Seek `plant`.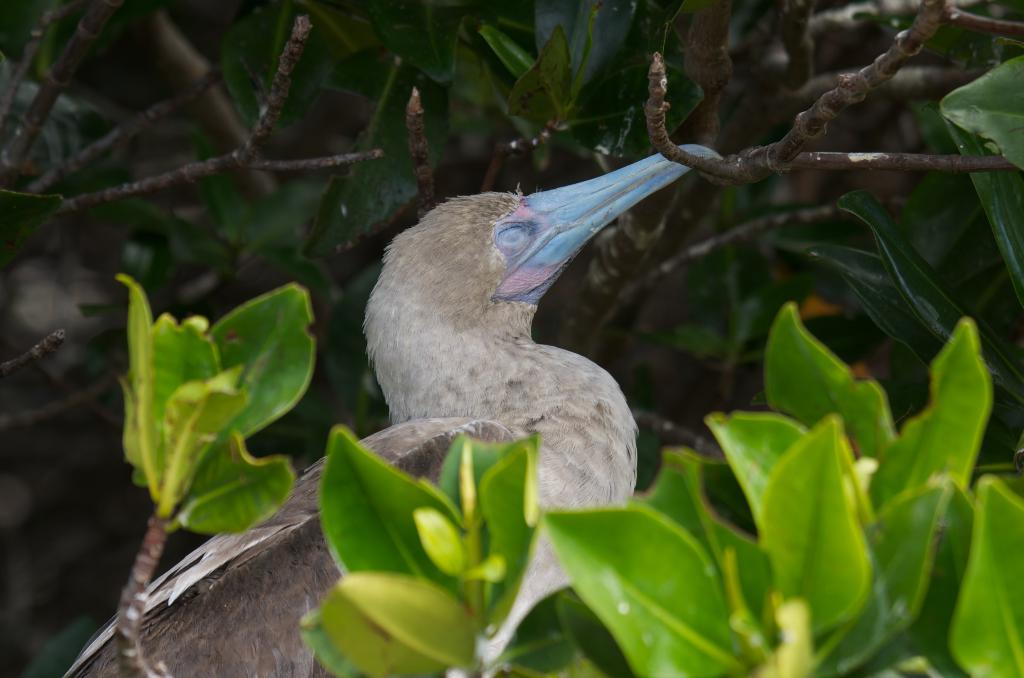
110:265:300:677.
